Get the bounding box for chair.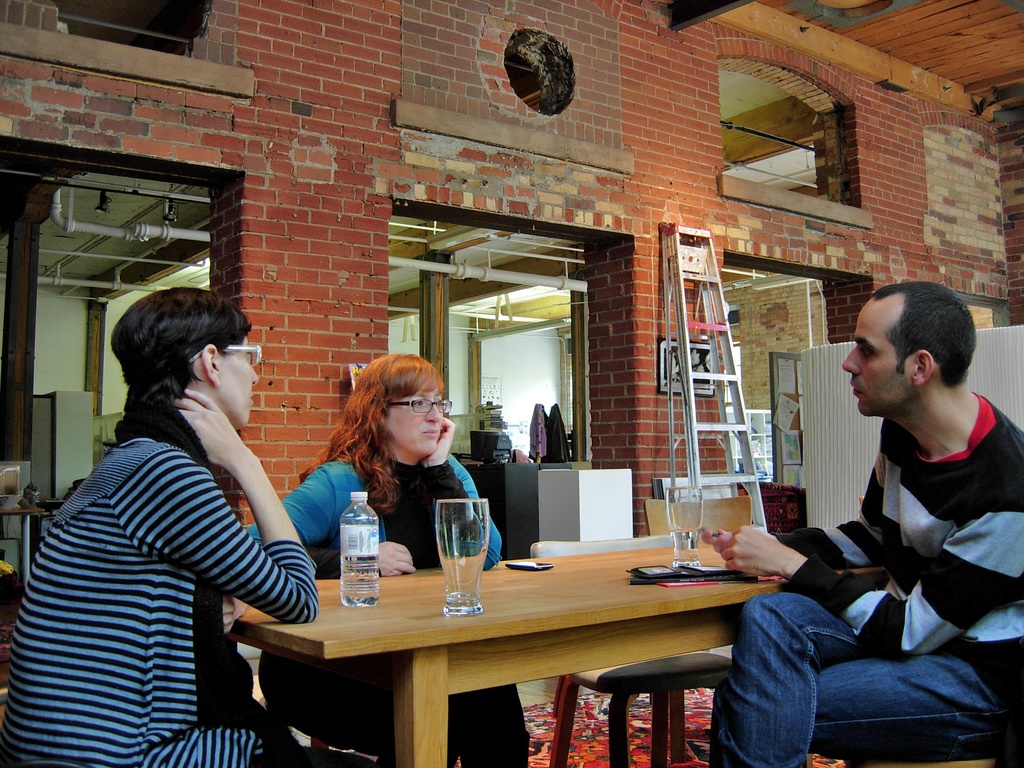
region(845, 733, 1023, 767).
